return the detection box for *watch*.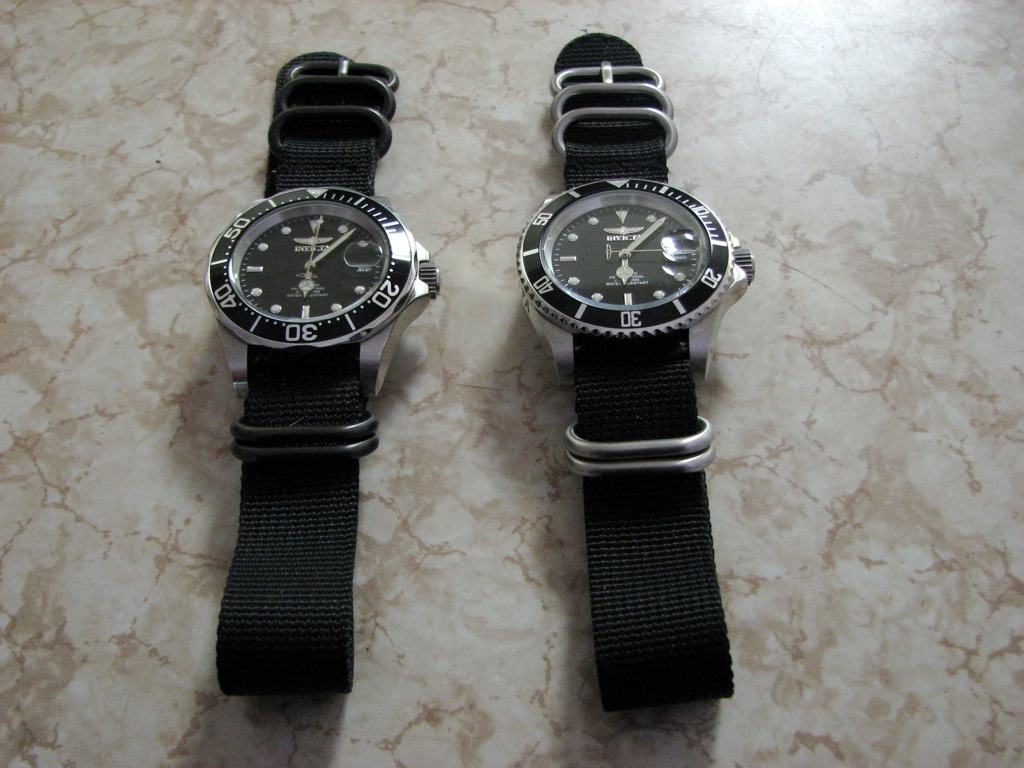
x1=511, y1=28, x2=758, y2=721.
